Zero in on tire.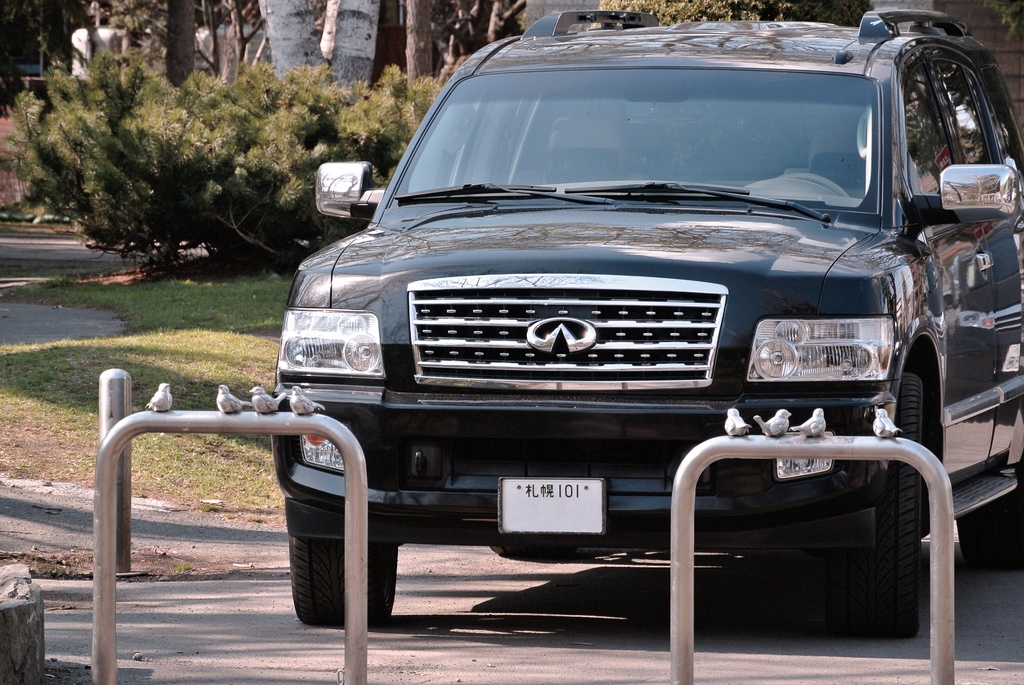
Zeroed in: {"x1": 289, "y1": 523, "x2": 396, "y2": 626}.
